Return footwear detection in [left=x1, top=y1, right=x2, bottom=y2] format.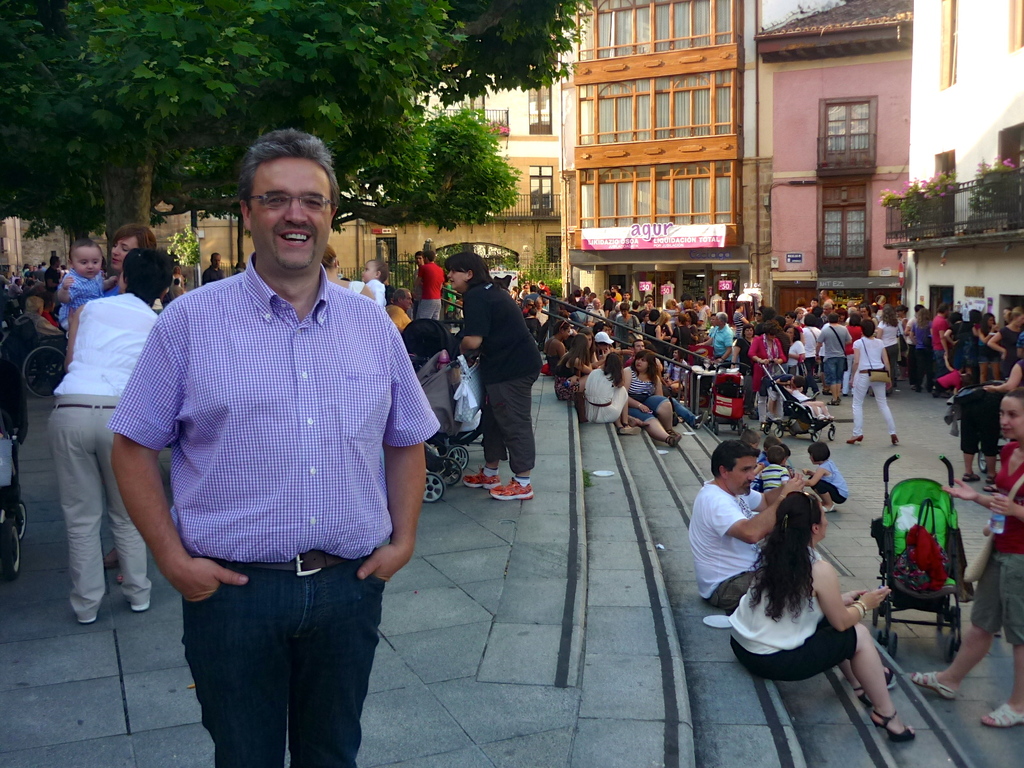
[left=665, top=427, right=681, bottom=447].
